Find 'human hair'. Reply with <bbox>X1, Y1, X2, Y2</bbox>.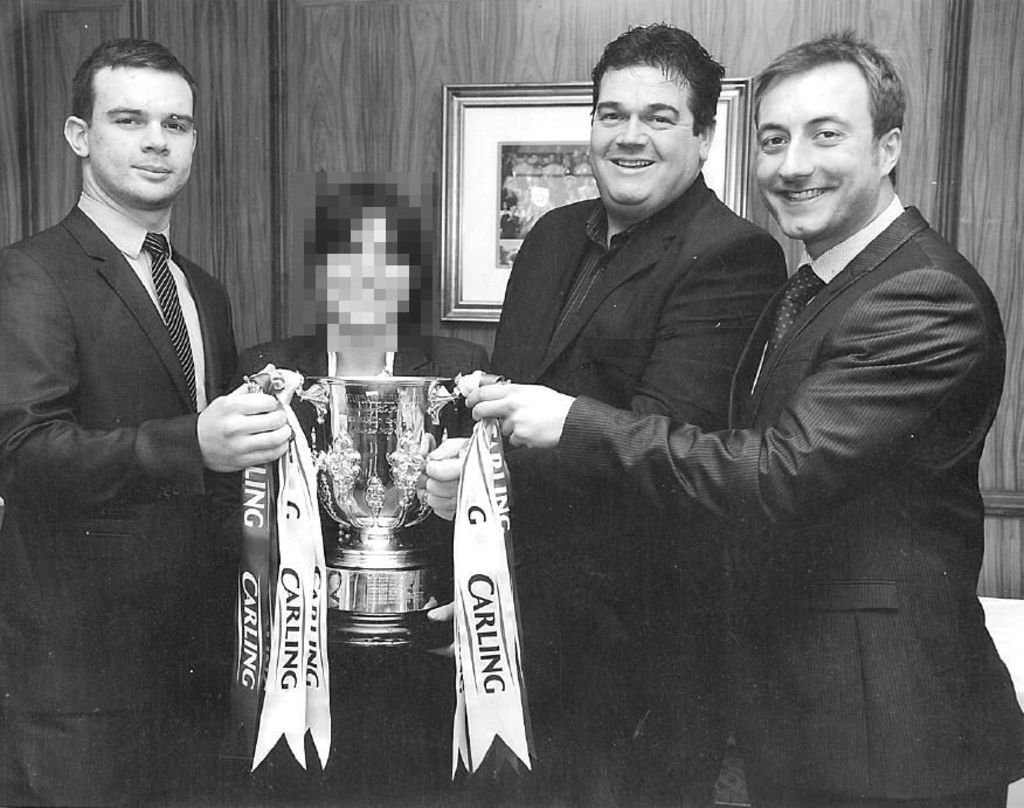
<bbox>589, 19, 728, 136</bbox>.
